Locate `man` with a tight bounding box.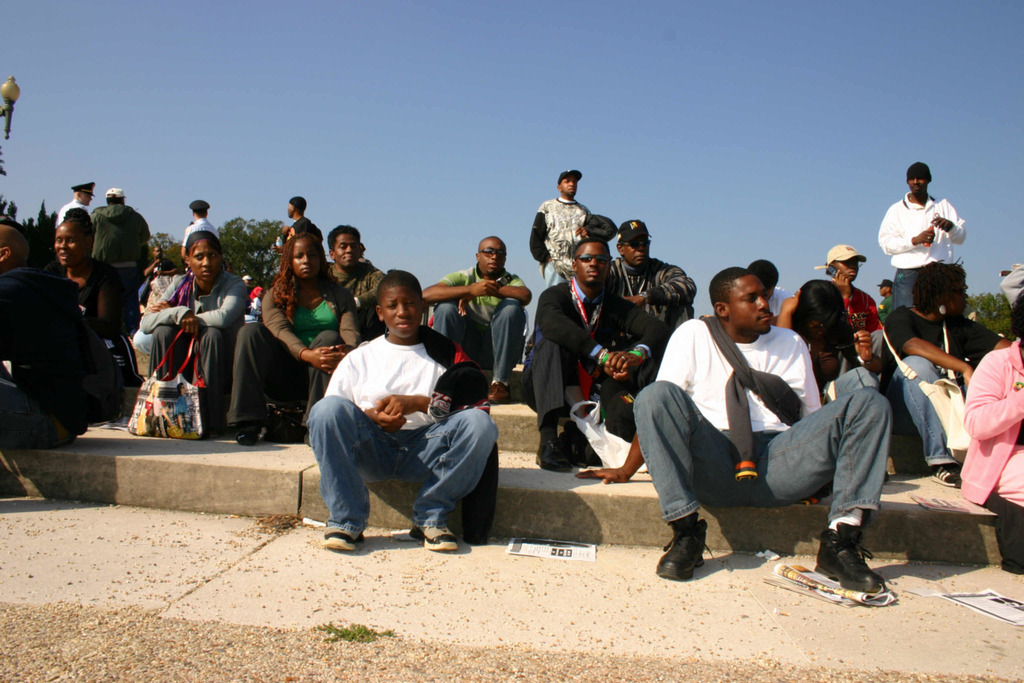
box=[61, 177, 97, 218].
